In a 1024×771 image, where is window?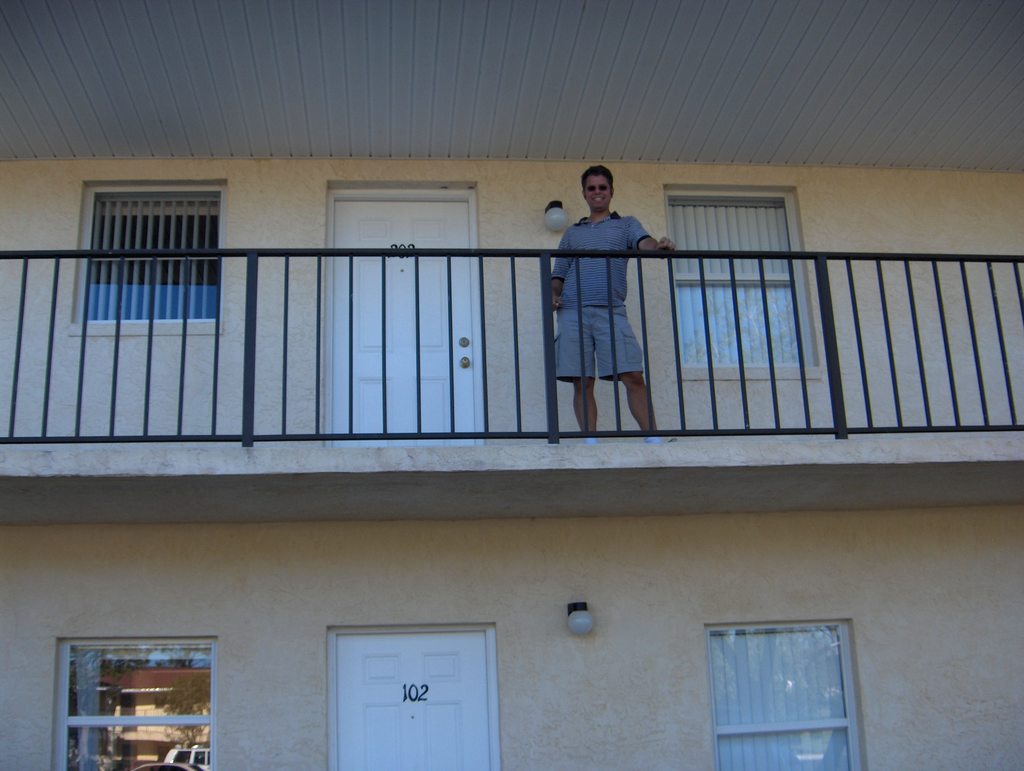
BBox(84, 183, 220, 324).
